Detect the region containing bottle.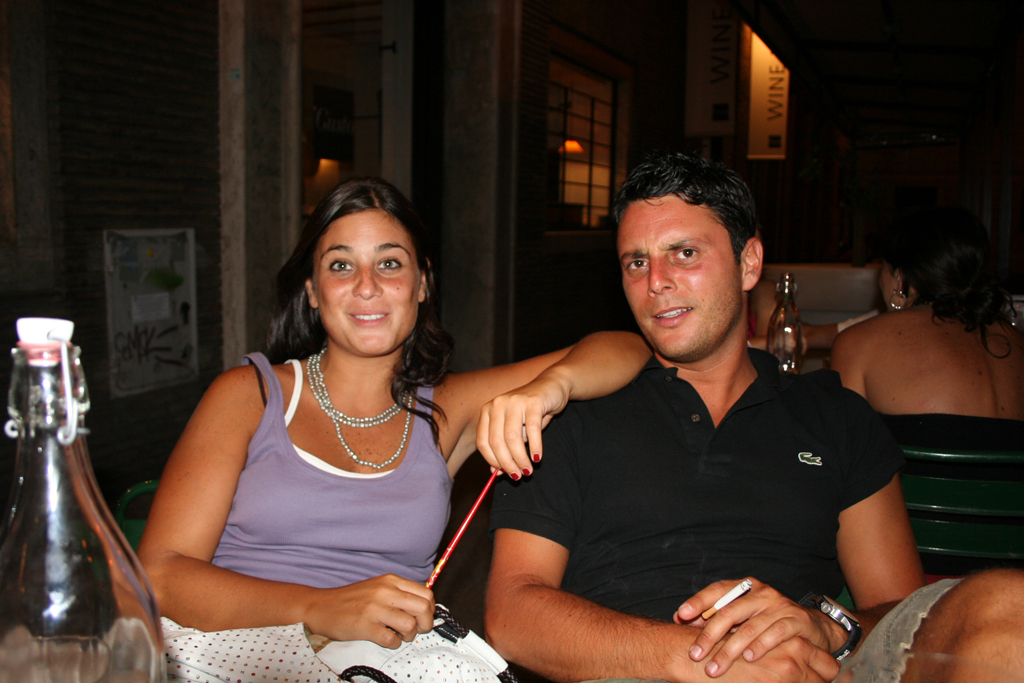
Rect(0, 316, 181, 682).
